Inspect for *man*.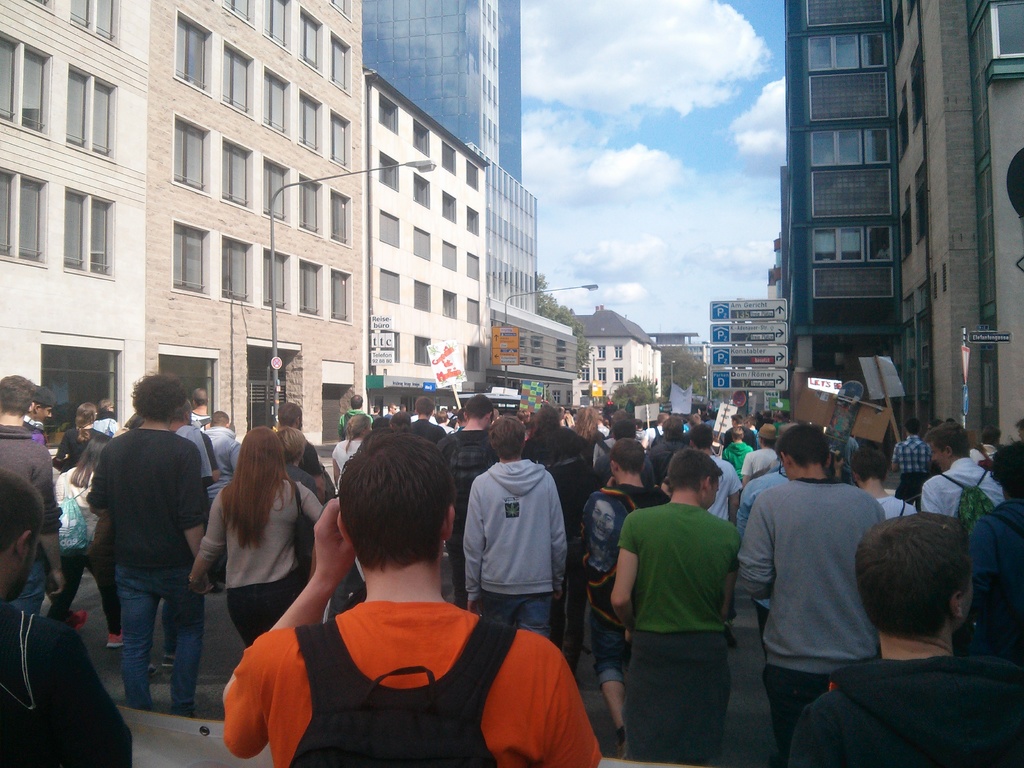
Inspection: bbox=[739, 438, 892, 727].
